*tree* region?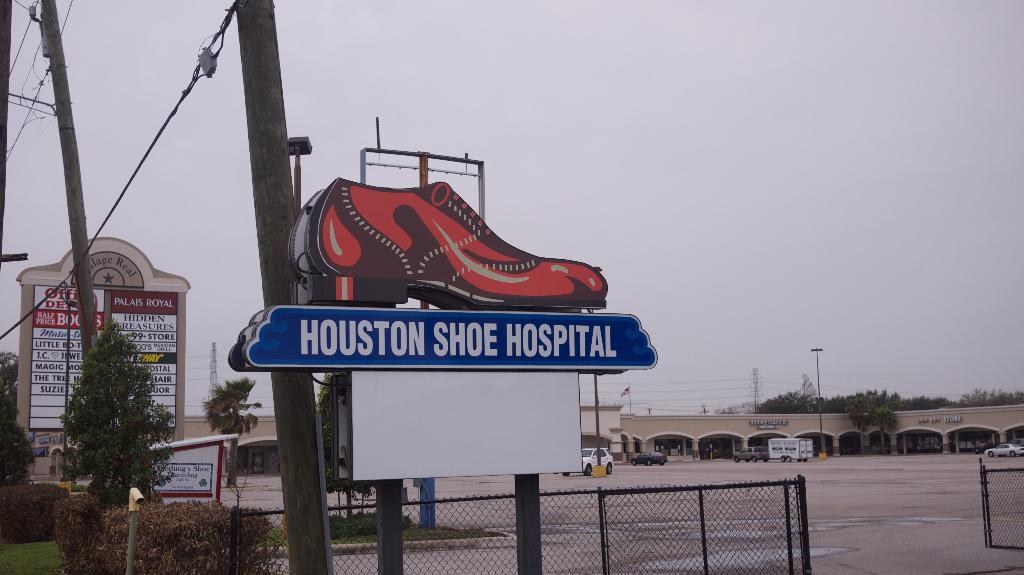
box=[0, 349, 22, 423]
